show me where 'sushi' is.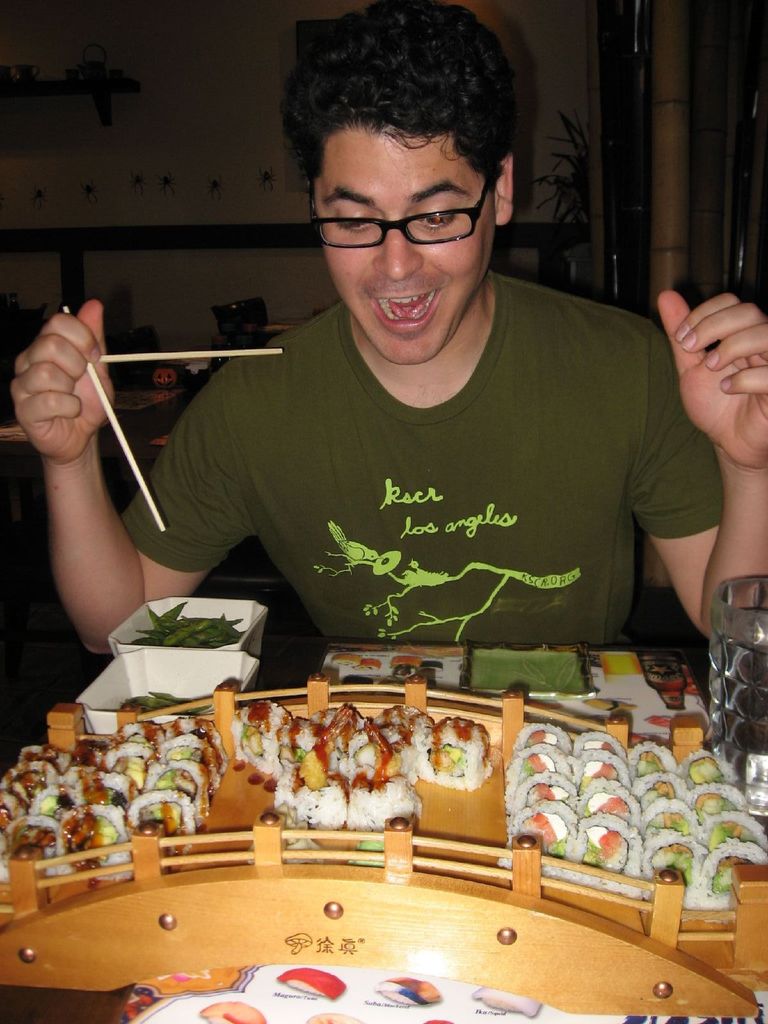
'sushi' is at 422, 719, 492, 780.
